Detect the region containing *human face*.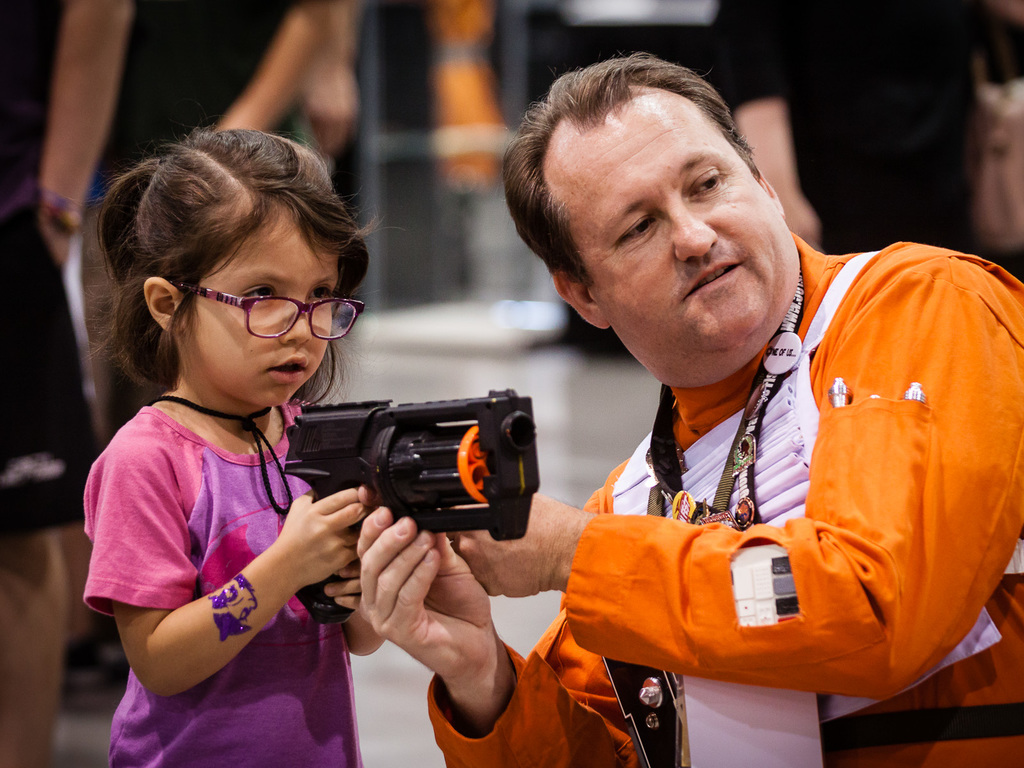
pyautogui.locateOnScreen(604, 140, 797, 349).
